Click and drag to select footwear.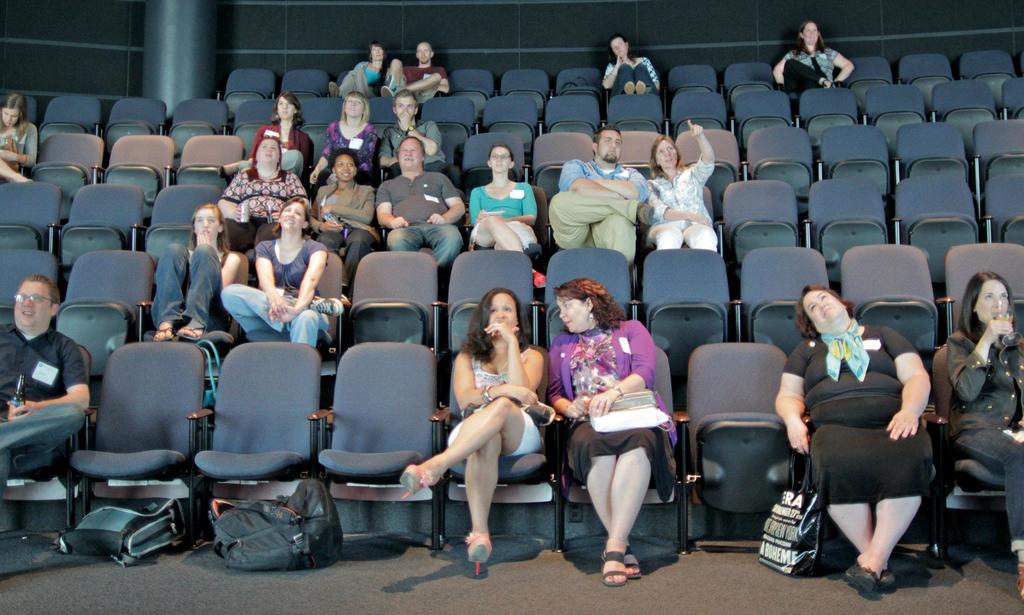
Selection: box=[151, 321, 172, 339].
